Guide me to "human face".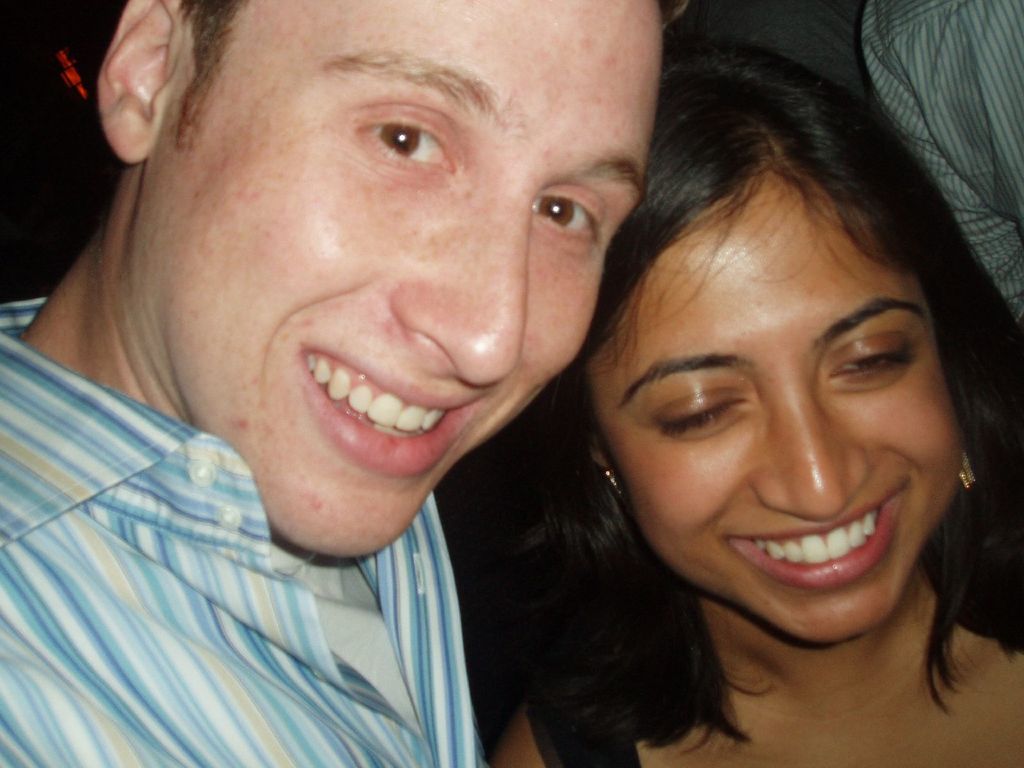
Guidance: pyautogui.locateOnScreen(166, 0, 662, 558).
